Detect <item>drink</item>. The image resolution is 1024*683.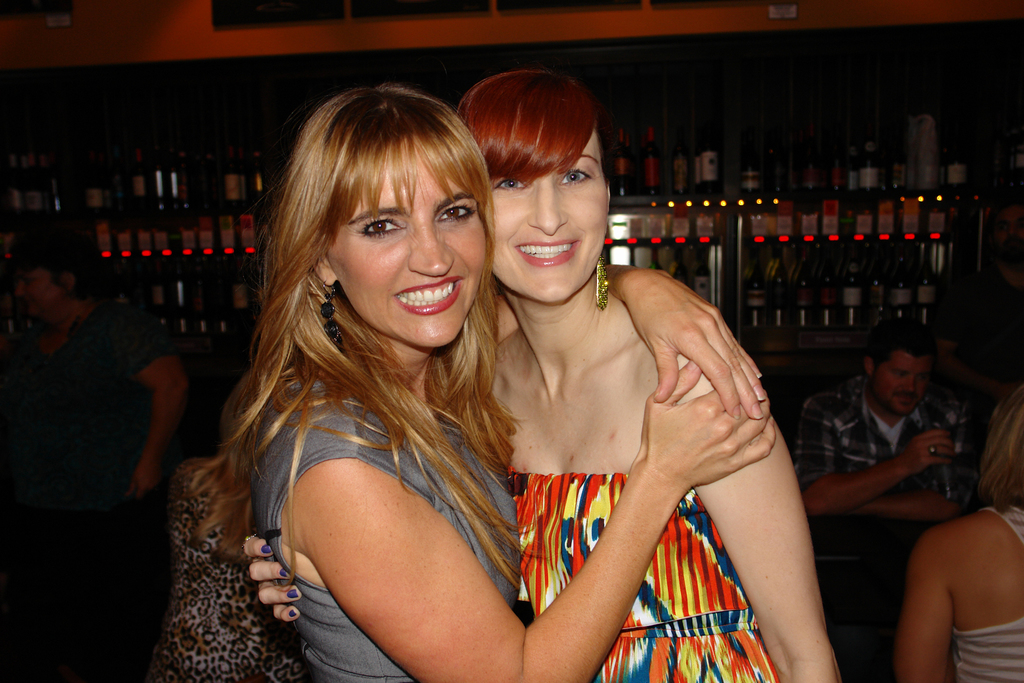
pyautogui.locateOnScreen(793, 245, 814, 324).
